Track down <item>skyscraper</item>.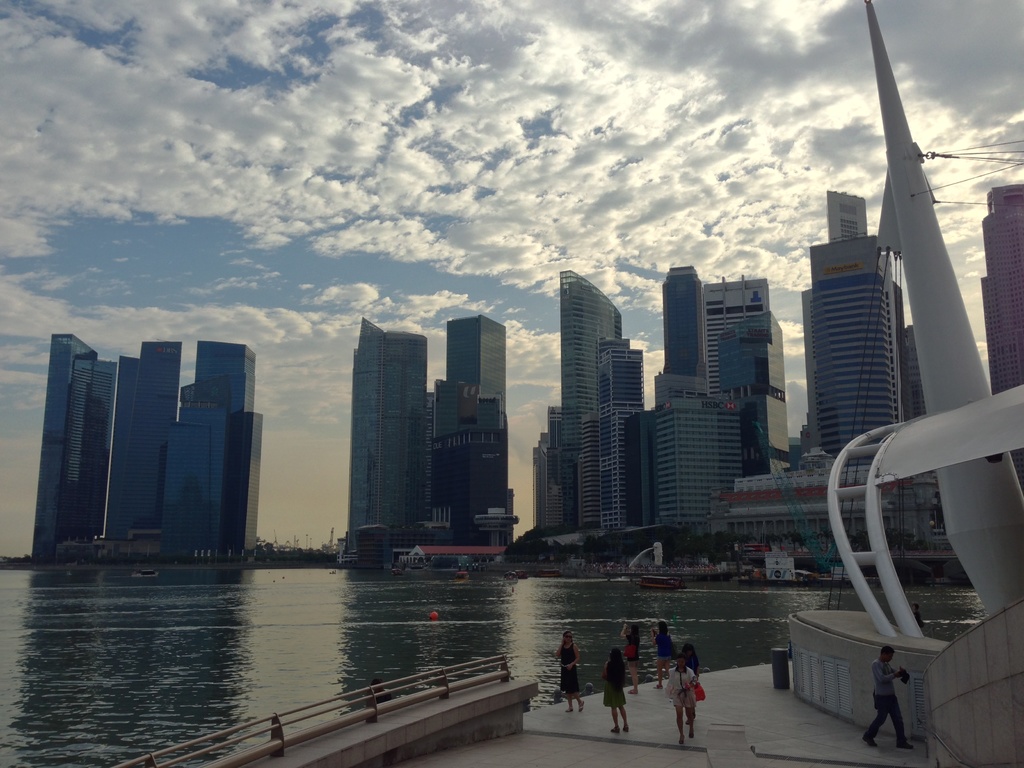
Tracked to x1=975 y1=184 x2=1023 y2=399.
